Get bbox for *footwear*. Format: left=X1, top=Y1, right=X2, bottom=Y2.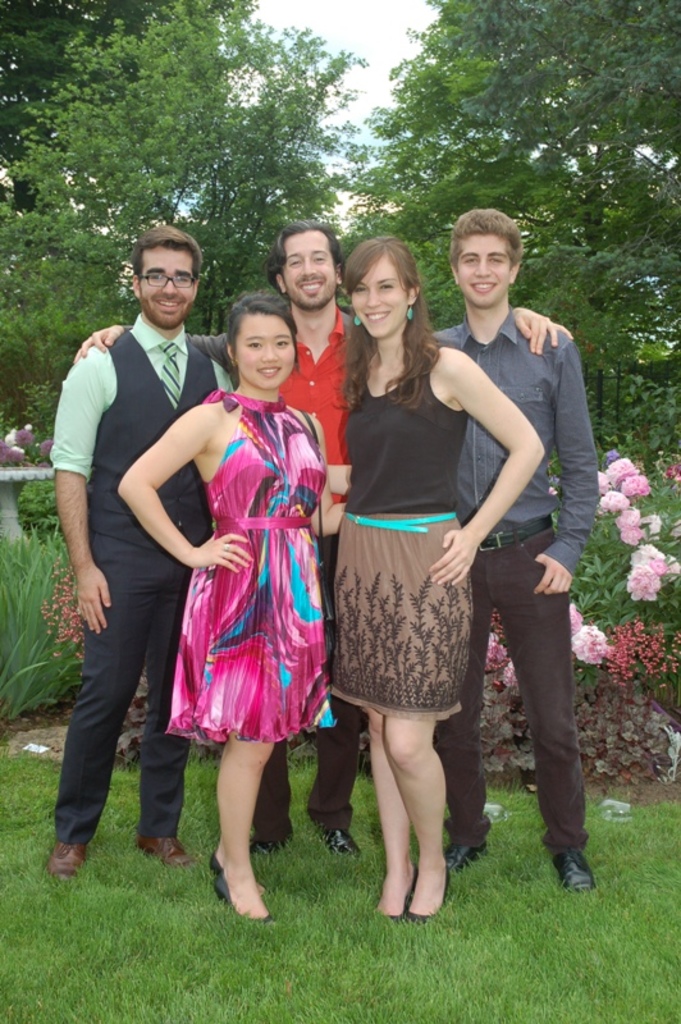
left=408, top=876, right=449, bottom=929.
